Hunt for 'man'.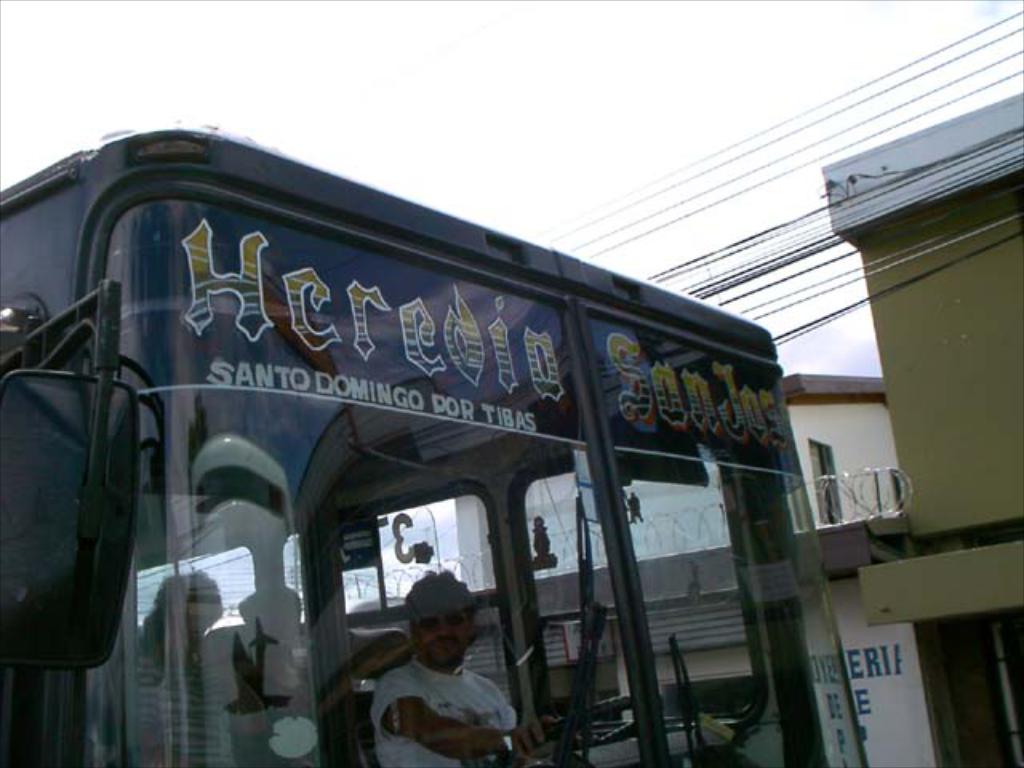
Hunted down at [210,587,414,766].
